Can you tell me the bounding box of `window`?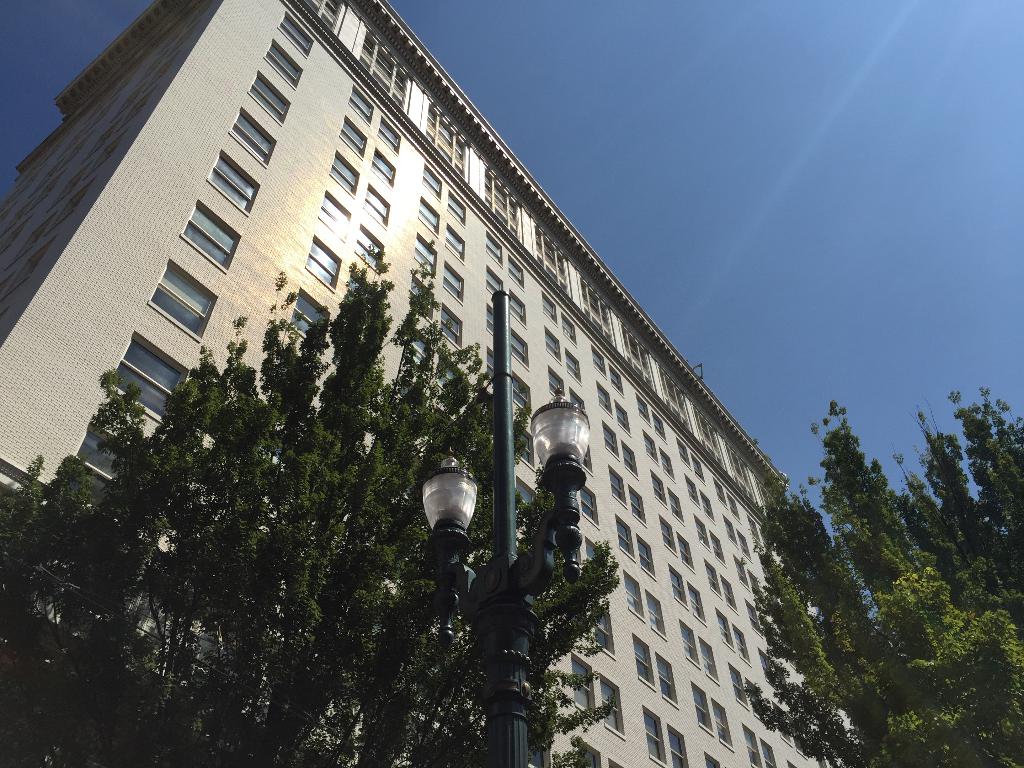
rect(698, 498, 709, 518).
